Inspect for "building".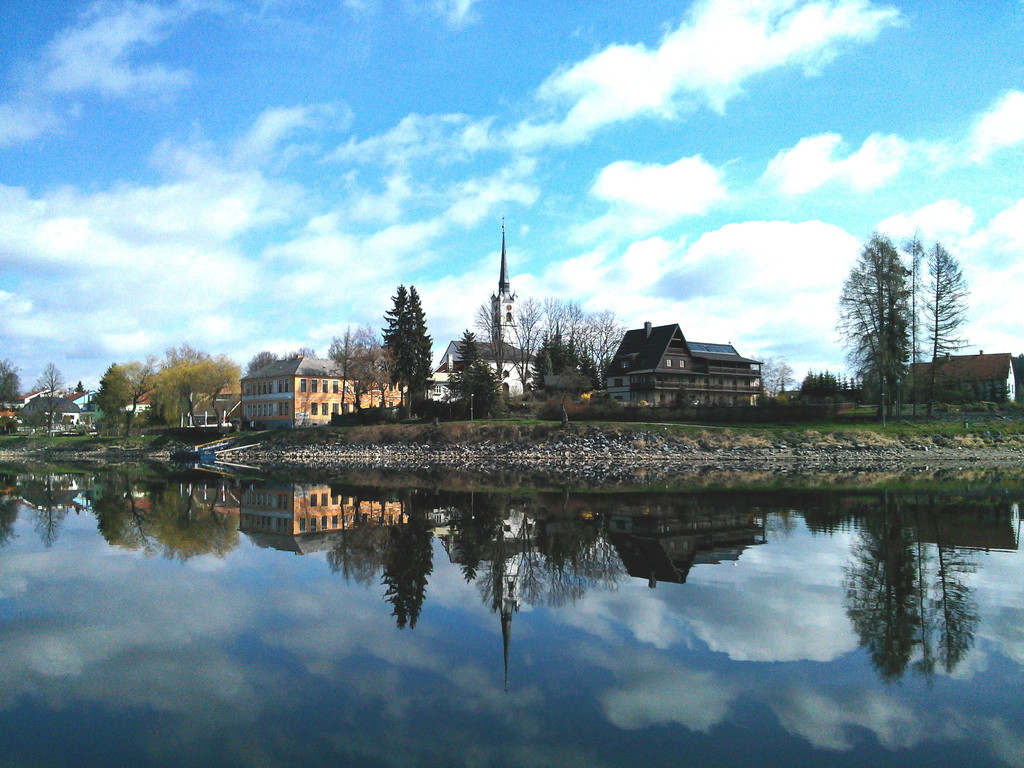
Inspection: x1=604 y1=321 x2=764 y2=408.
